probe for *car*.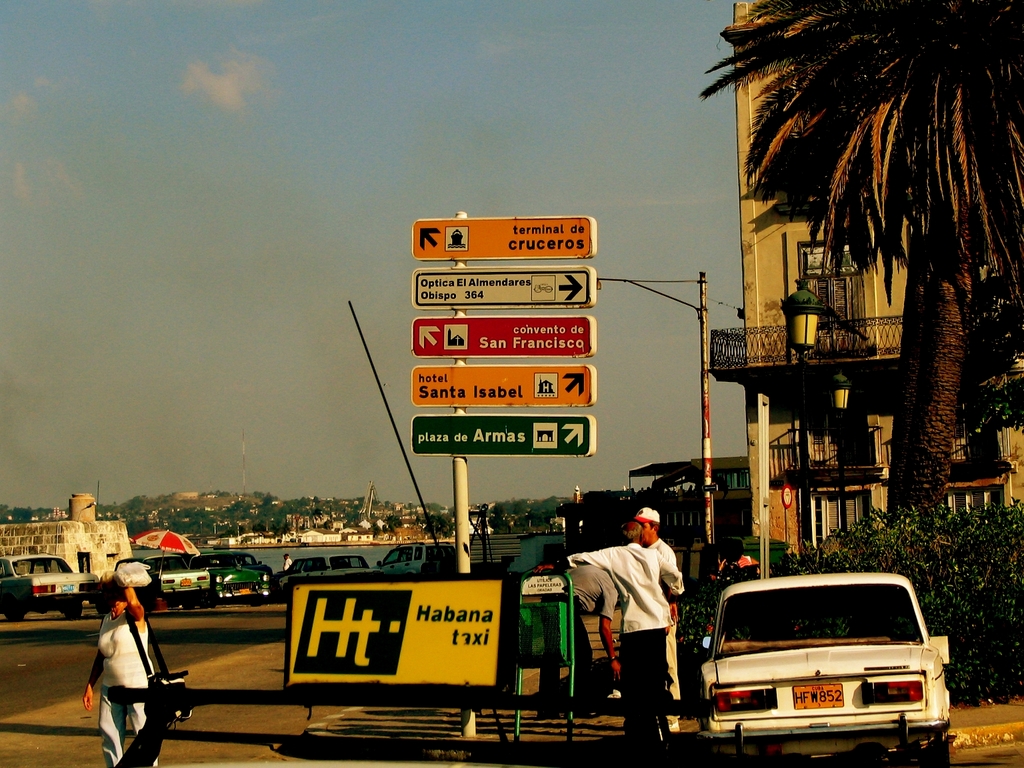
Probe result: select_region(381, 545, 458, 574).
